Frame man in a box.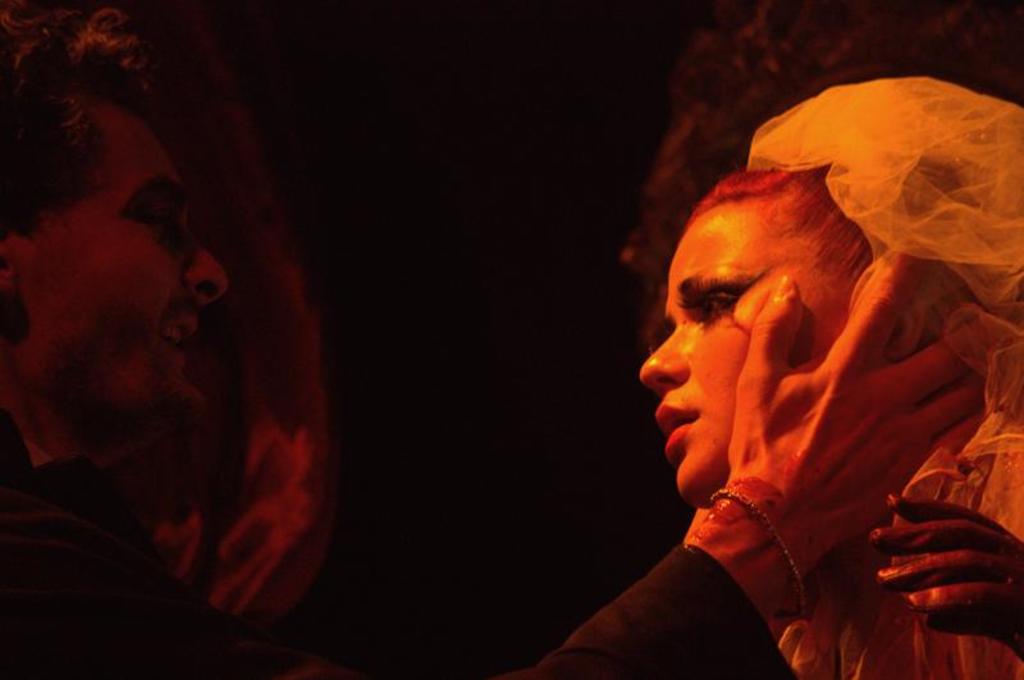
Rect(0, 8, 997, 679).
